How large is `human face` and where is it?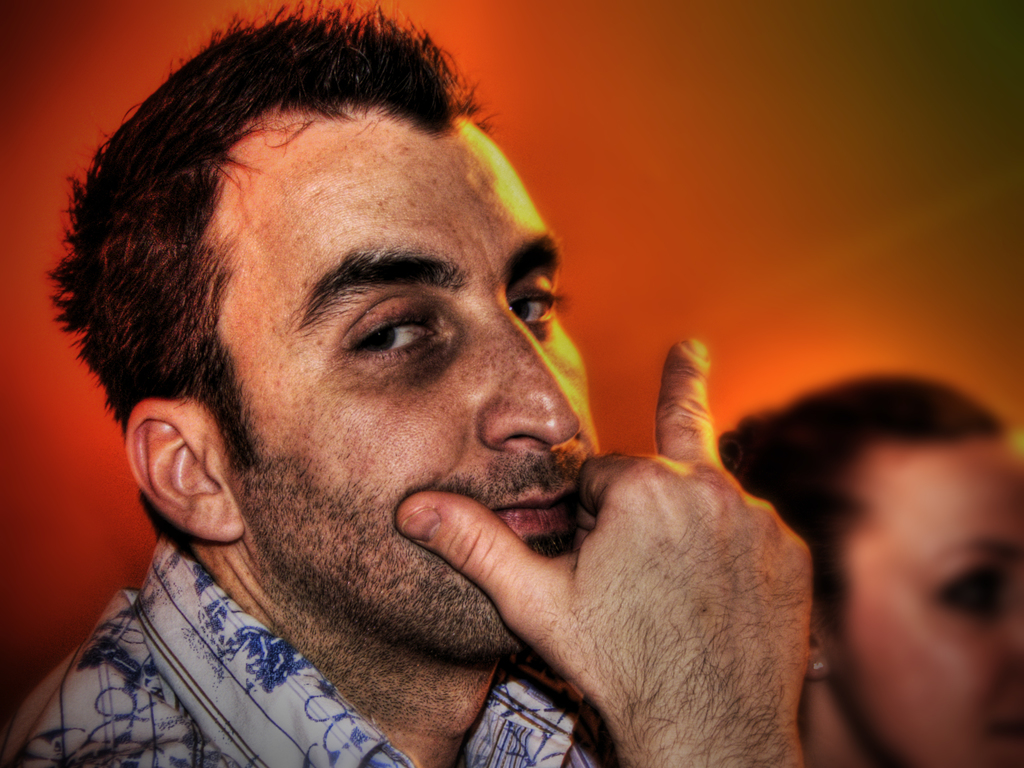
Bounding box: (x1=212, y1=103, x2=602, y2=655).
